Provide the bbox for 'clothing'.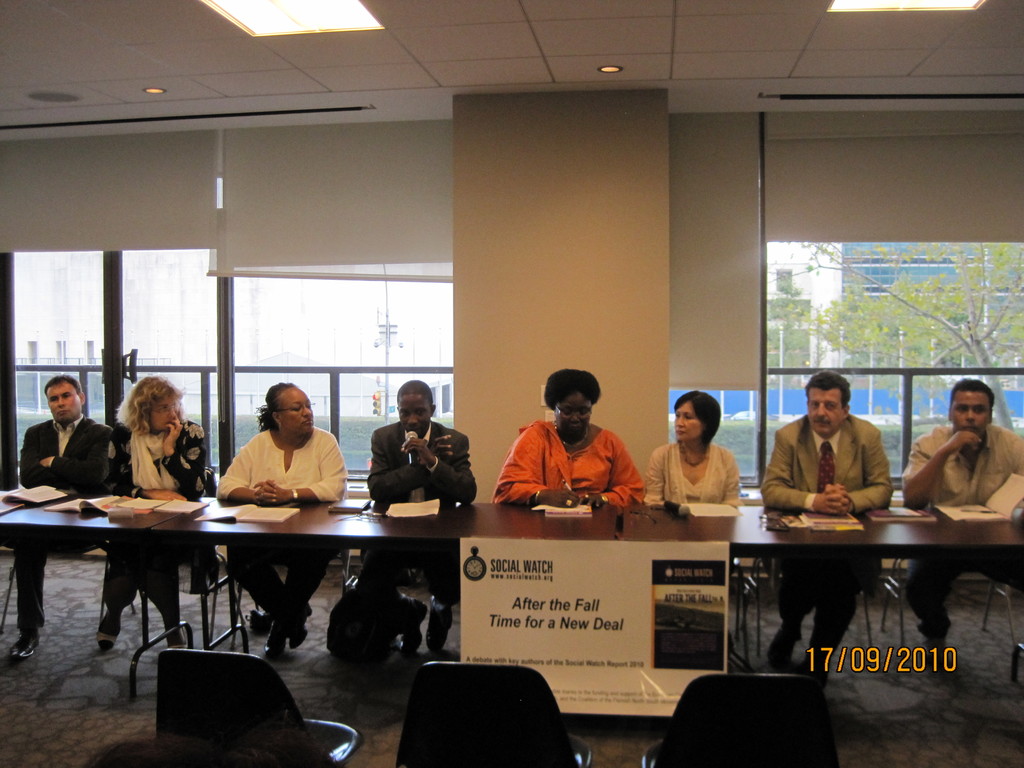
locate(6, 413, 111, 627).
